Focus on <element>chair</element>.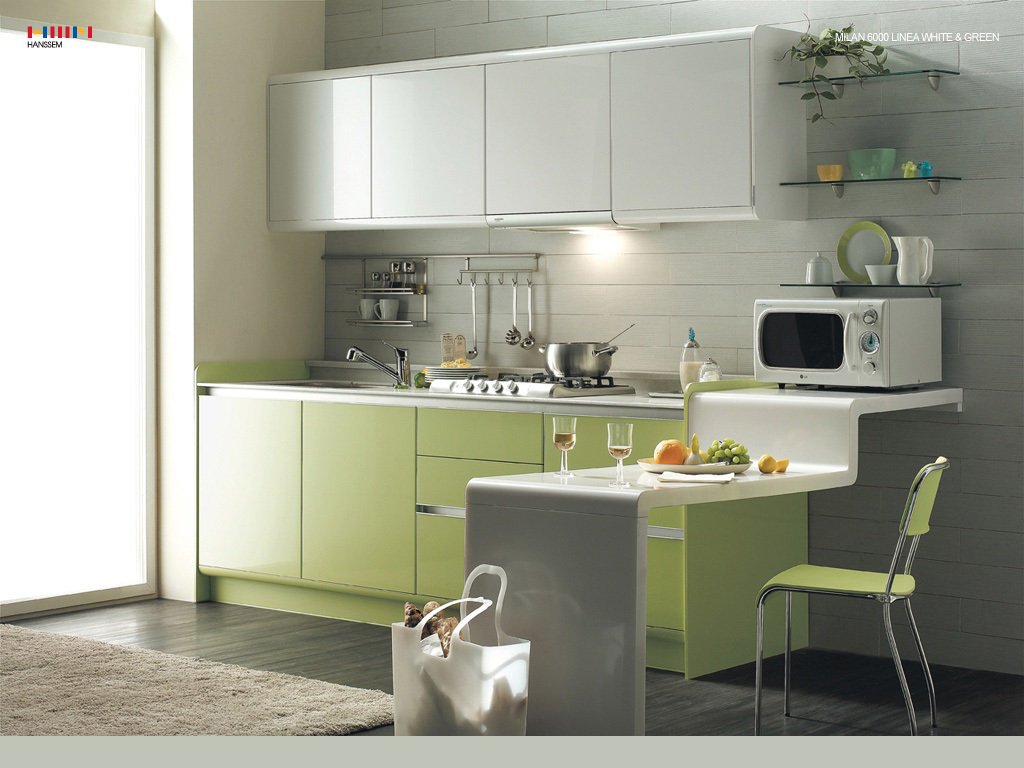
Focused at <box>774,424,957,738</box>.
